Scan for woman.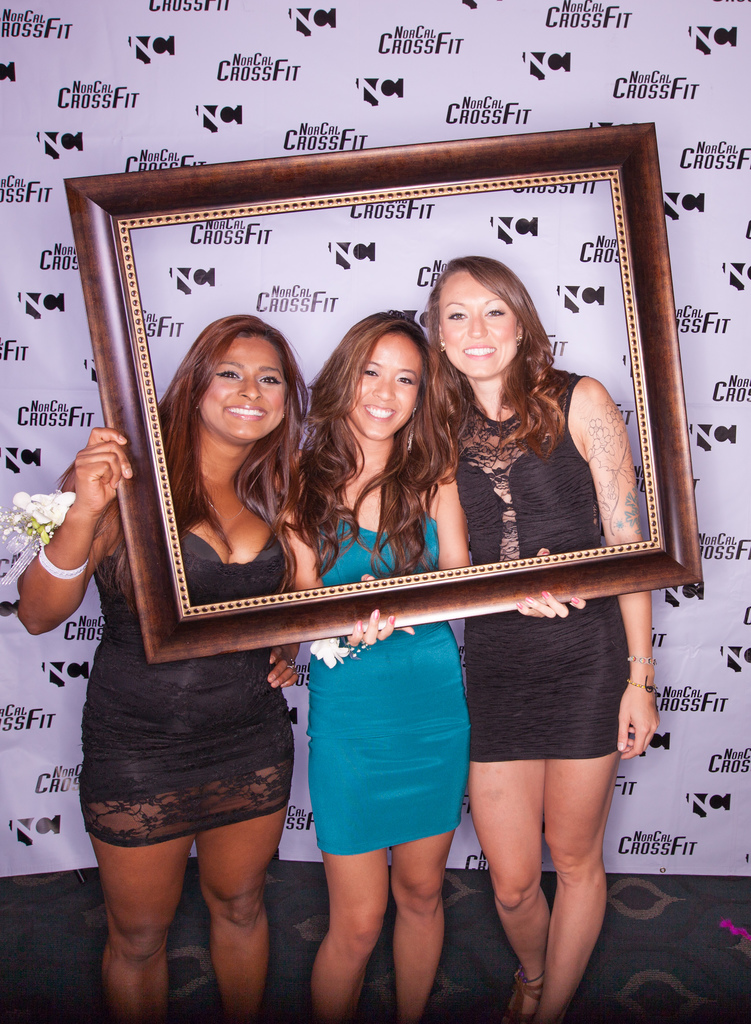
Scan result: [x1=424, y1=253, x2=660, y2=1023].
